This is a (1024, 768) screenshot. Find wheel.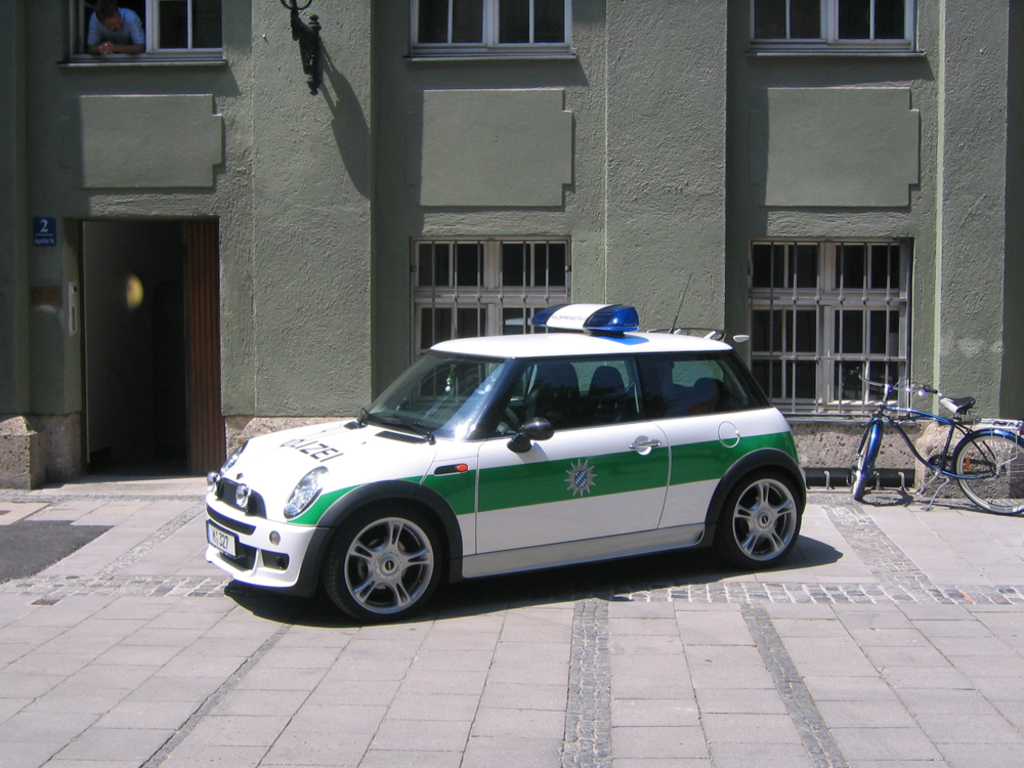
Bounding box: locate(952, 436, 1023, 519).
